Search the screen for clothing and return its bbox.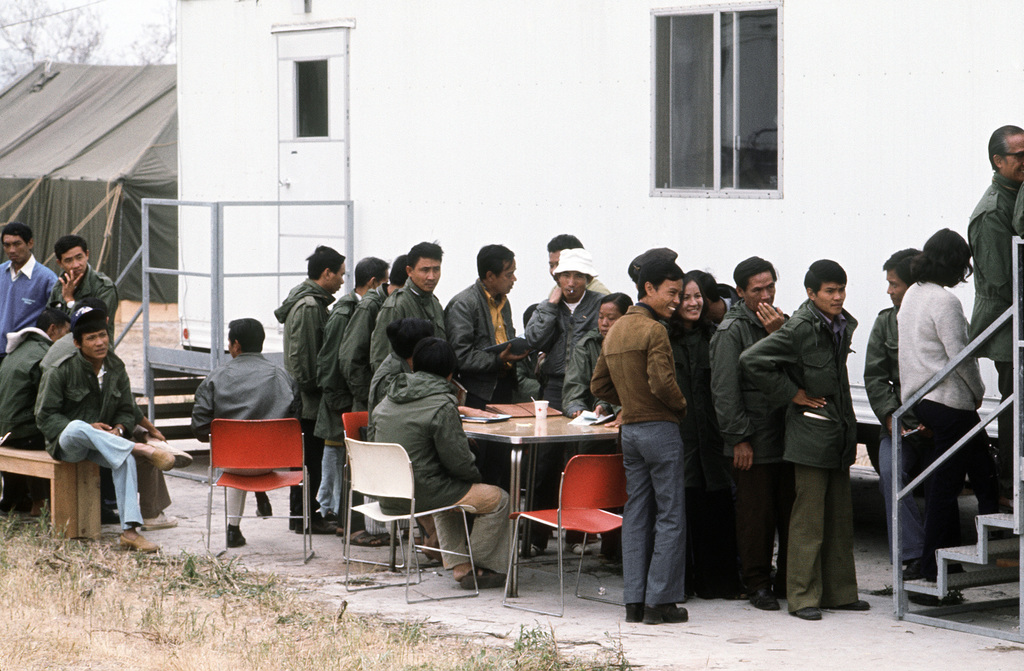
Found: box=[854, 302, 898, 424].
